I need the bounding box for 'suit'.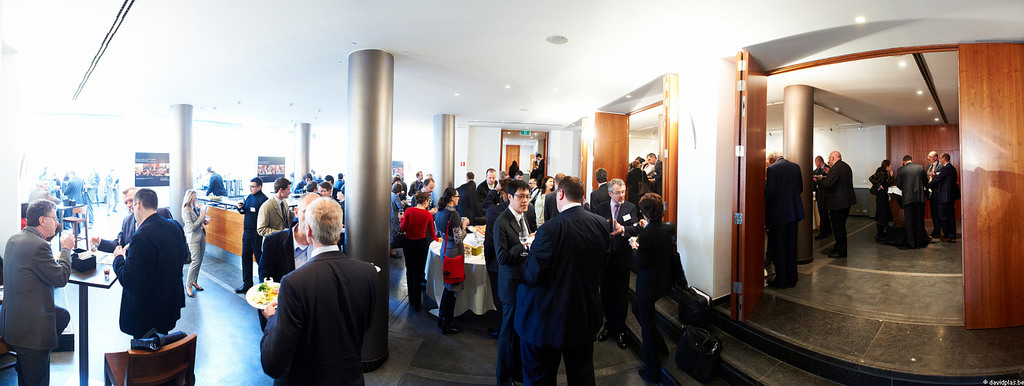
Here it is: 23 187 57 206.
